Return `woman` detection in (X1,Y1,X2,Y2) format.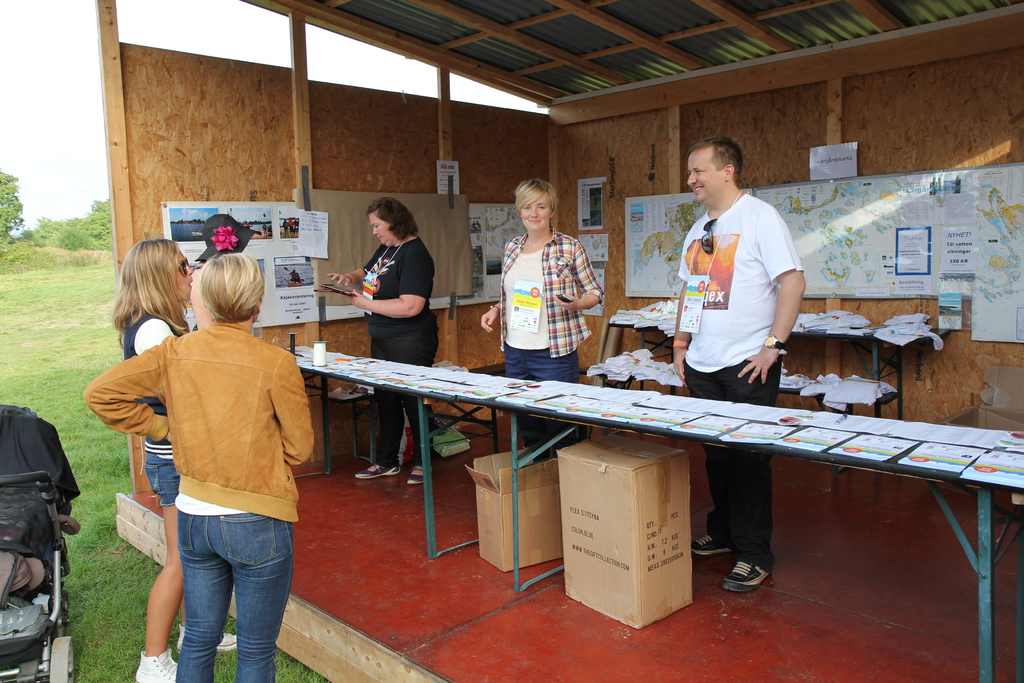
(82,249,310,682).
